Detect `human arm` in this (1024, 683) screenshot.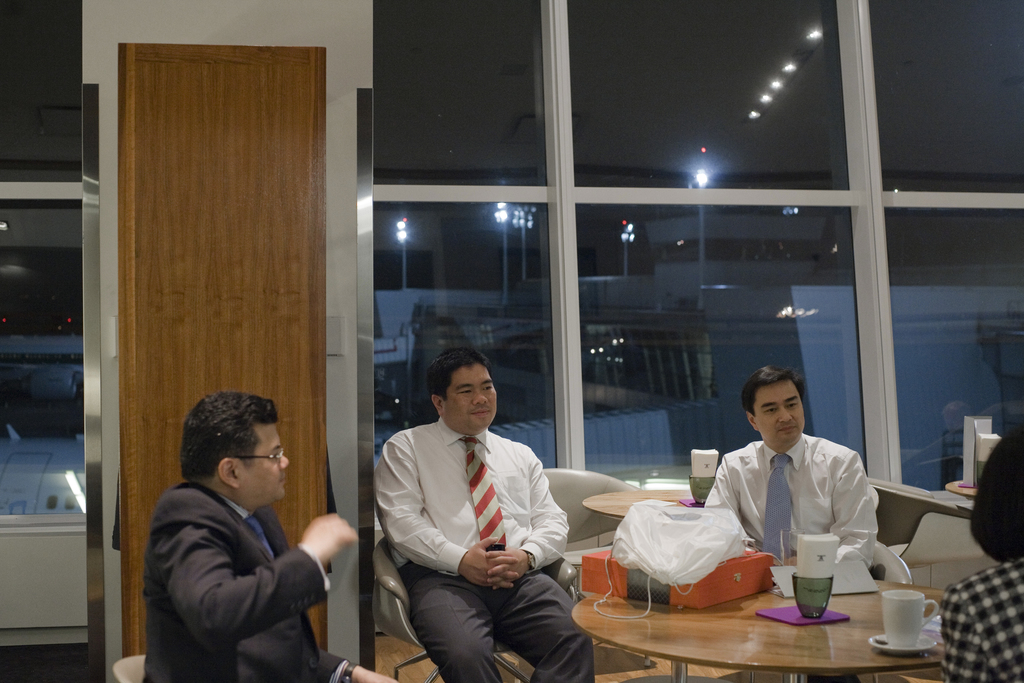
Detection: box(377, 424, 525, 591).
